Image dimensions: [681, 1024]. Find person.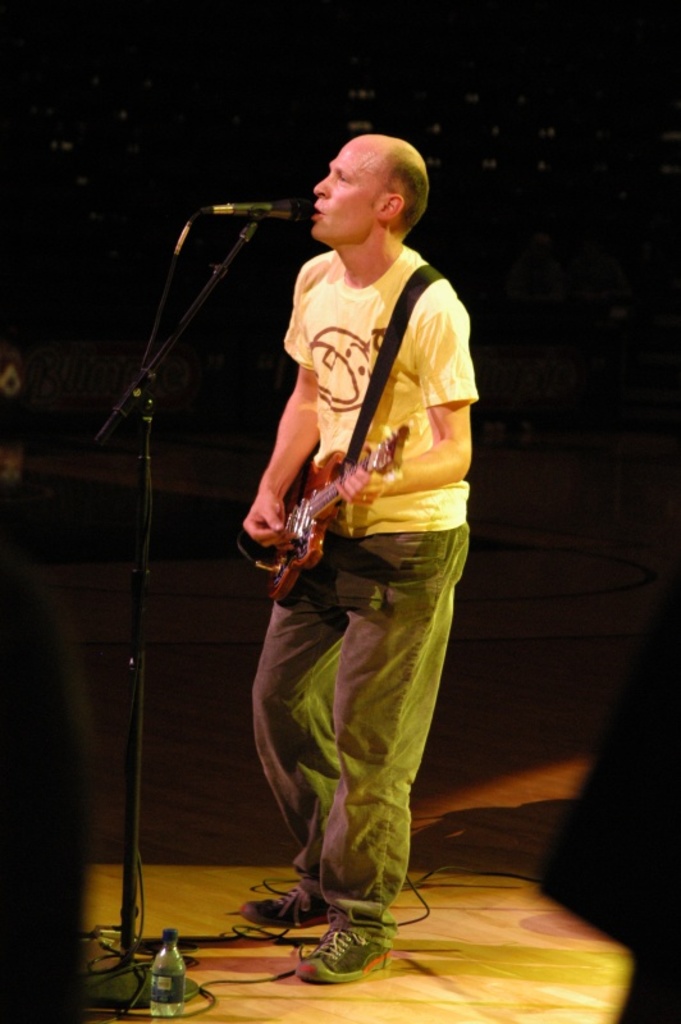
pyautogui.locateOnScreen(221, 129, 508, 992).
